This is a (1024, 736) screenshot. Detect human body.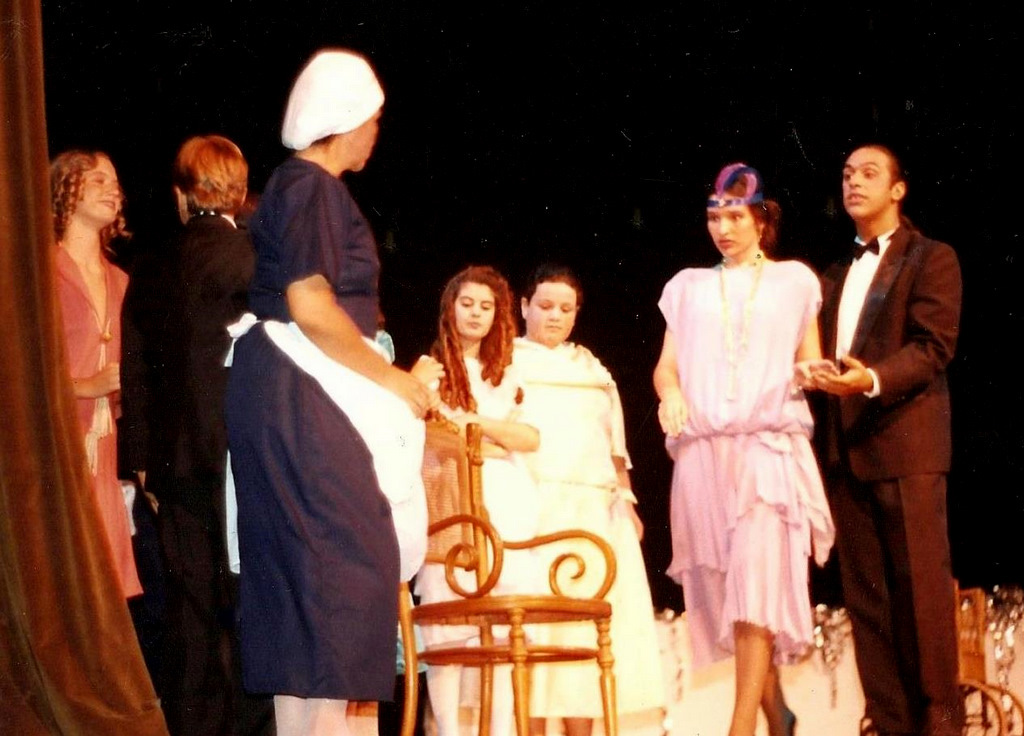
x1=135, y1=125, x2=260, y2=735.
